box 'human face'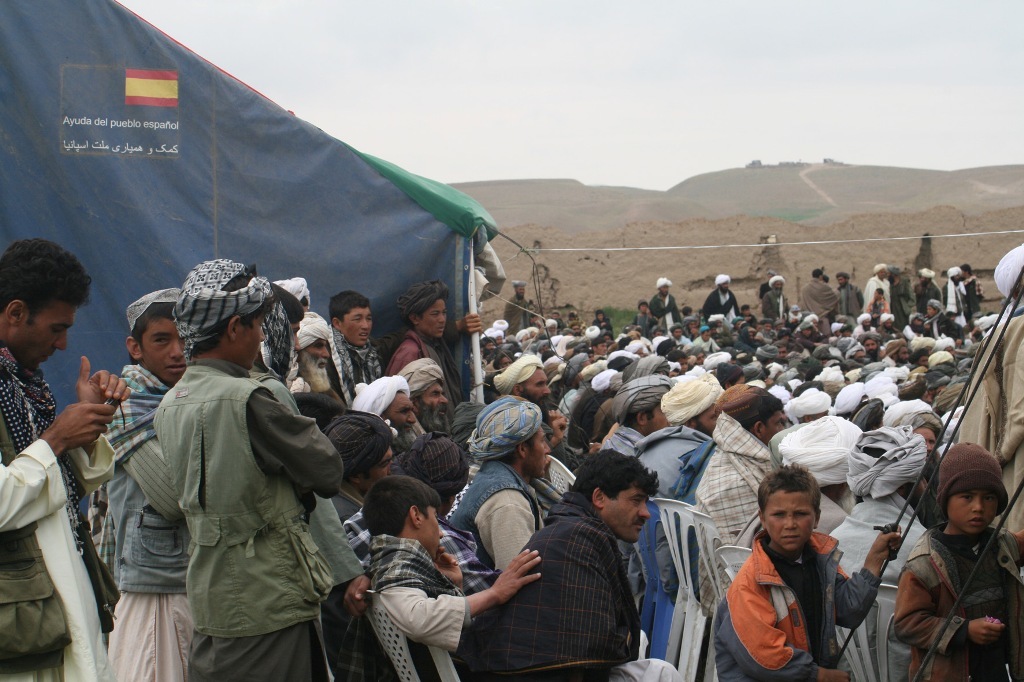
Rect(896, 344, 910, 364)
